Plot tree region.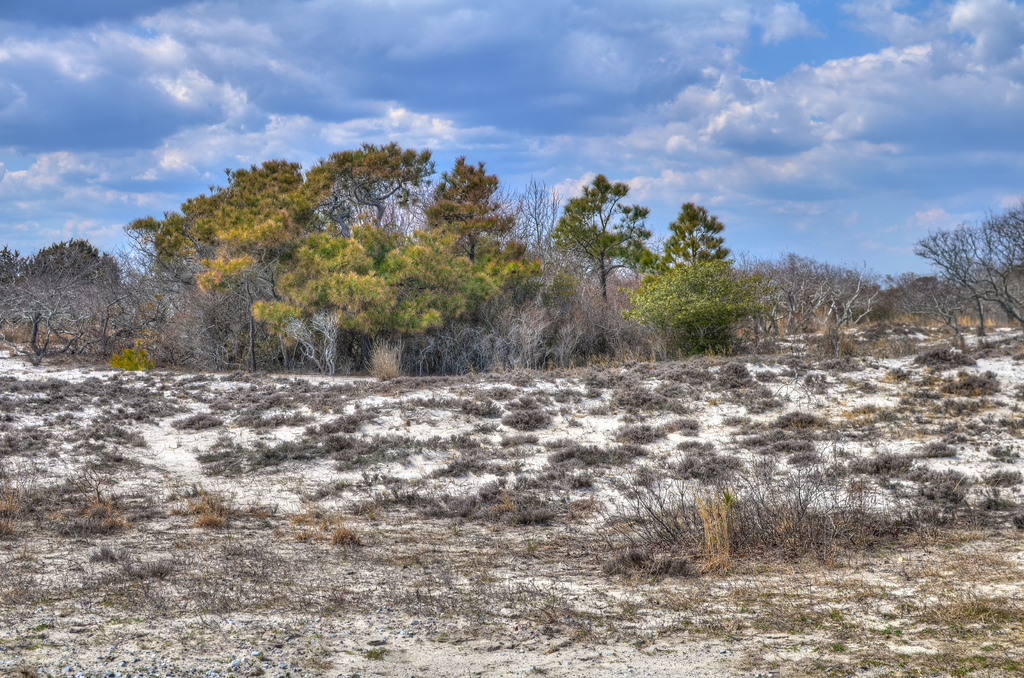
Plotted at region(308, 312, 340, 375).
